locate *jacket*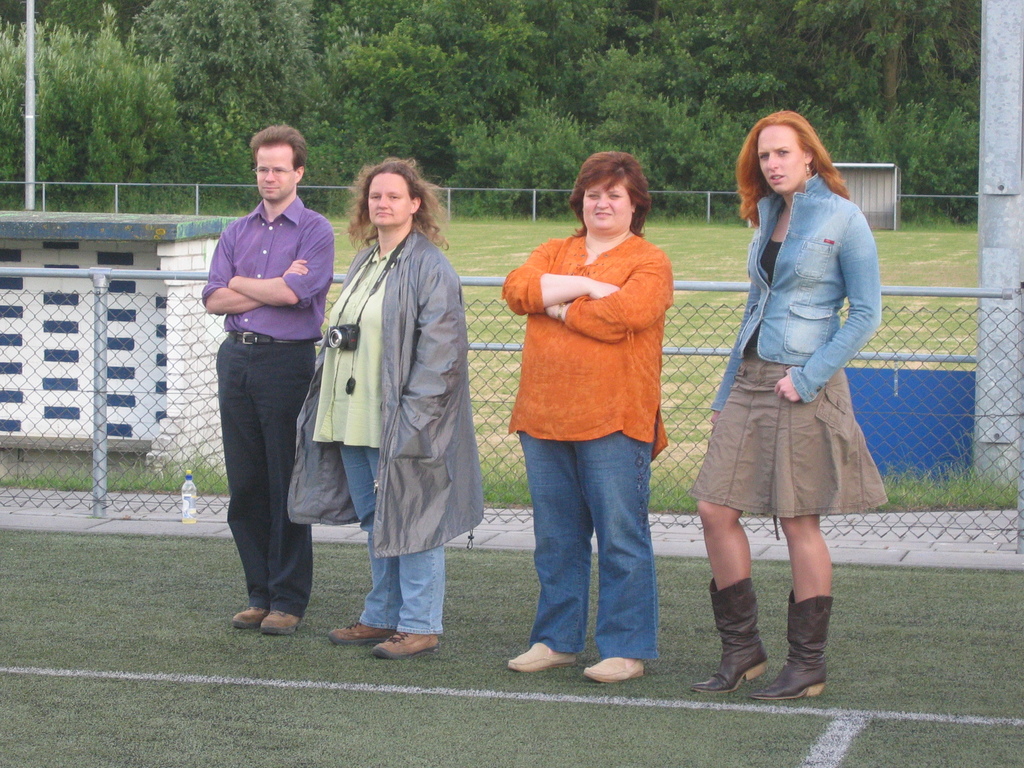
[left=287, top=229, right=490, bottom=559]
